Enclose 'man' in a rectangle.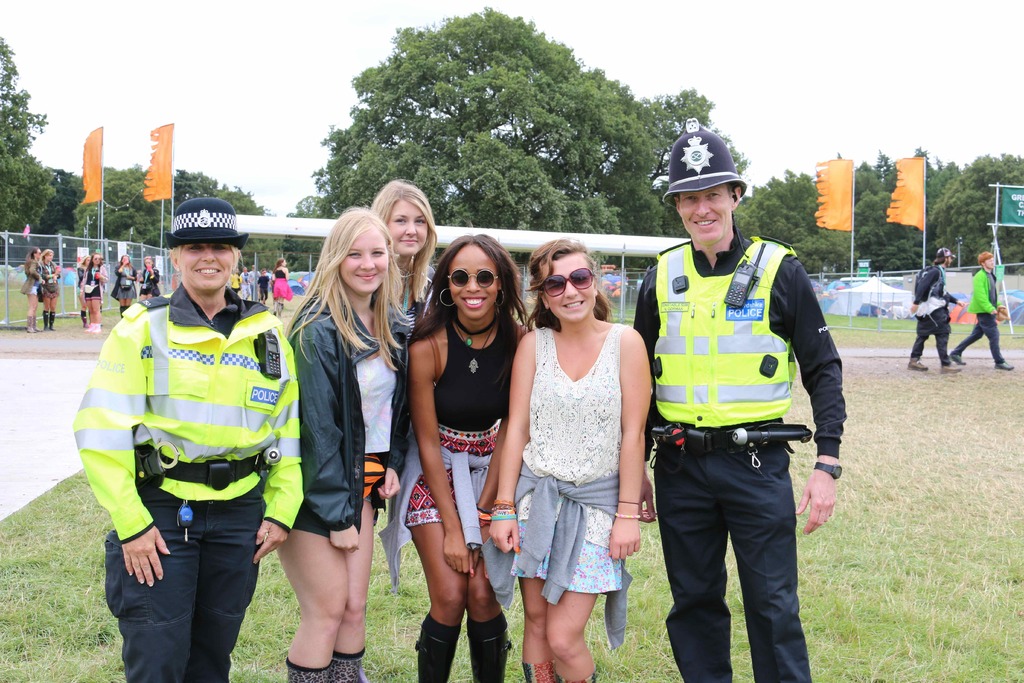
box=[907, 243, 968, 370].
